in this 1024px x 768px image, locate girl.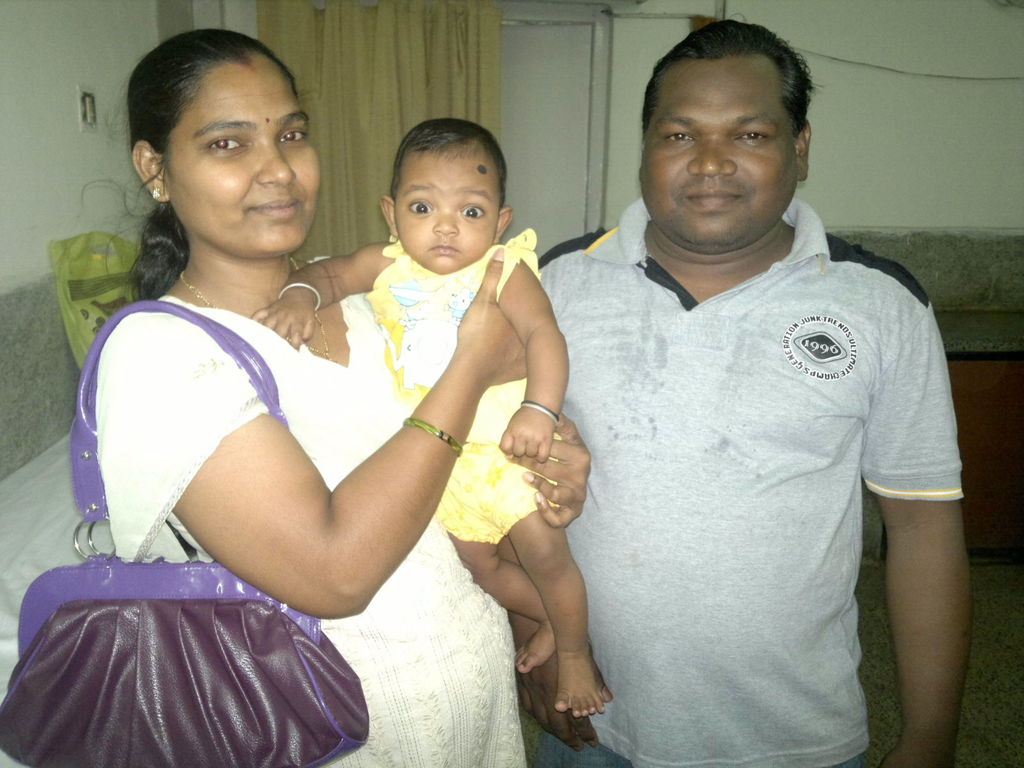
Bounding box: Rect(252, 116, 607, 717).
